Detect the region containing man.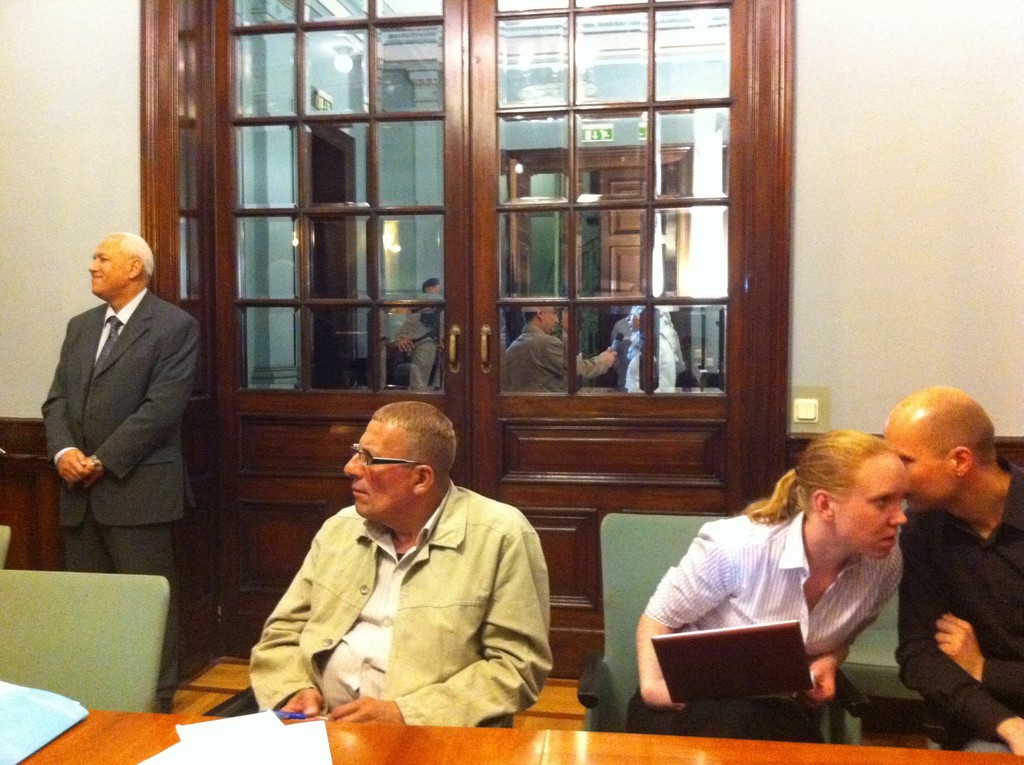
bbox(886, 385, 1023, 752).
